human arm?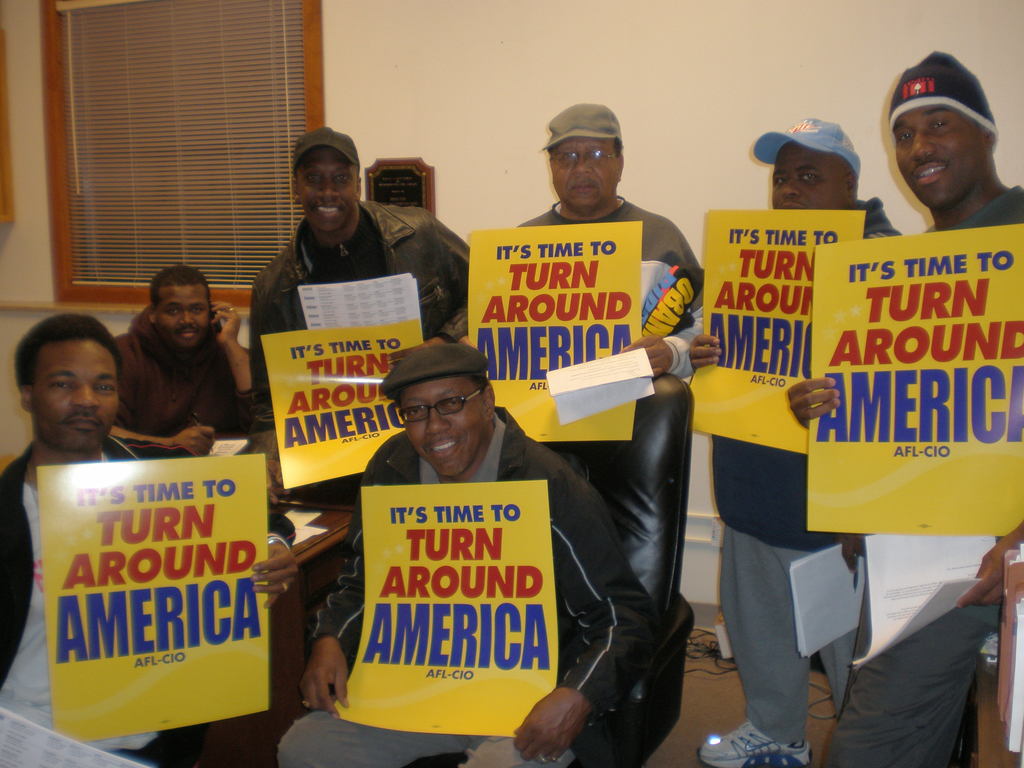
BBox(513, 484, 662, 765)
